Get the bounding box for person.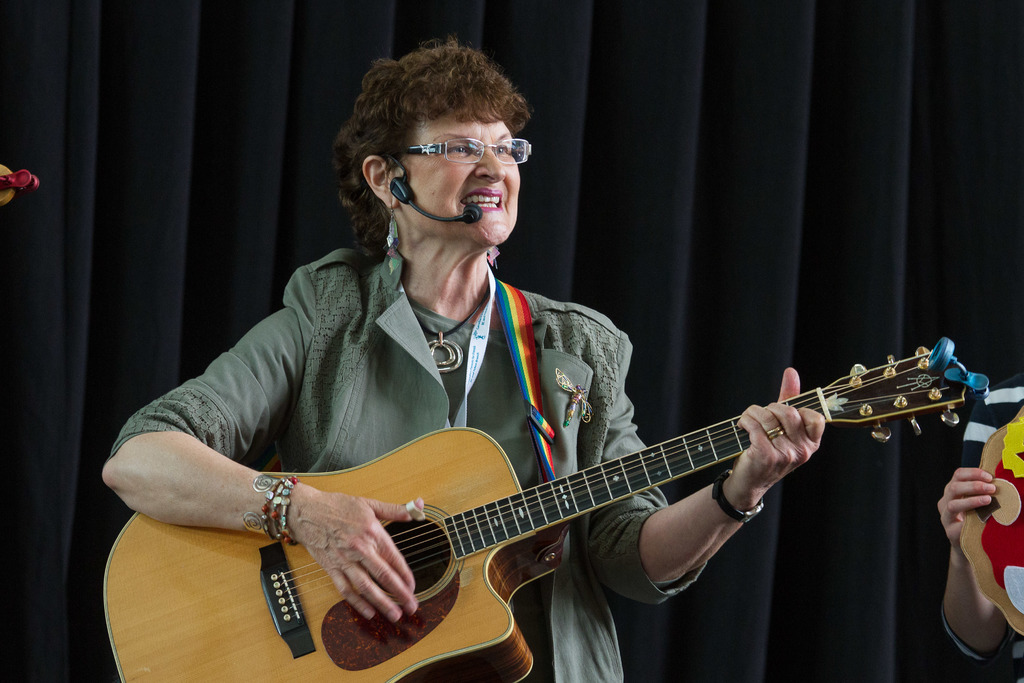
<box>100,31,828,682</box>.
